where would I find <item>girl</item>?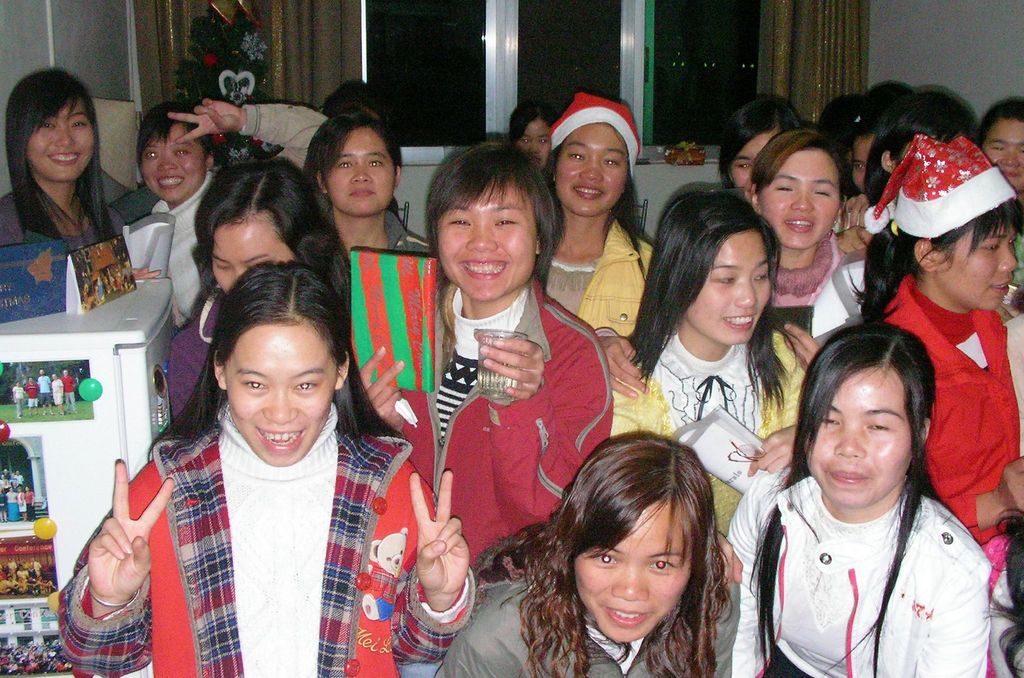
At left=53, top=254, right=483, bottom=677.
